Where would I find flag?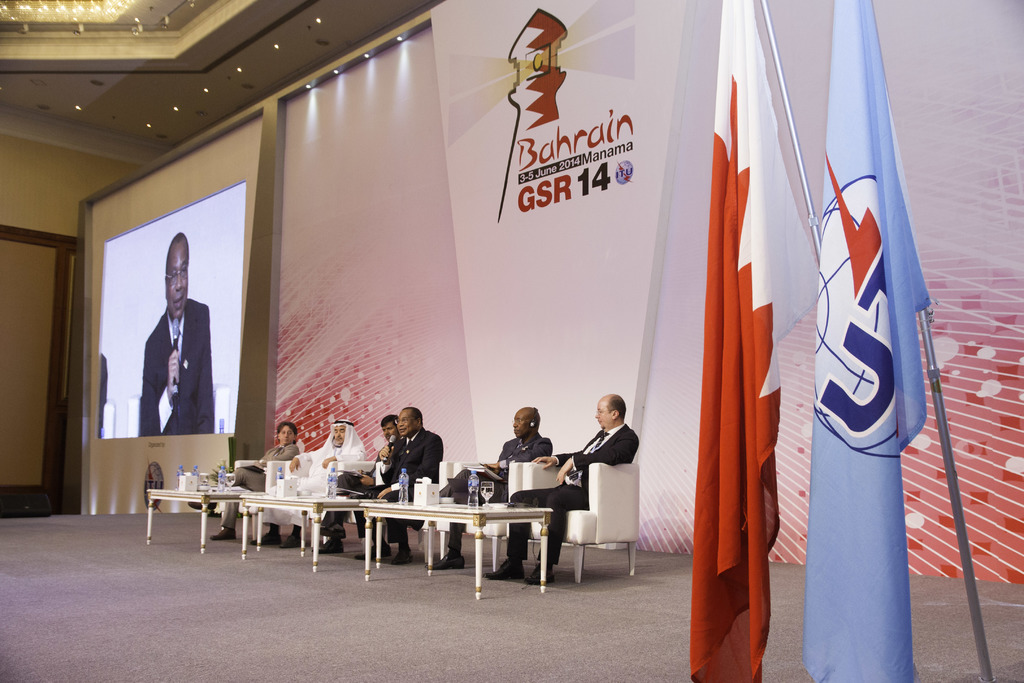
At <bbox>803, 0, 925, 682</bbox>.
